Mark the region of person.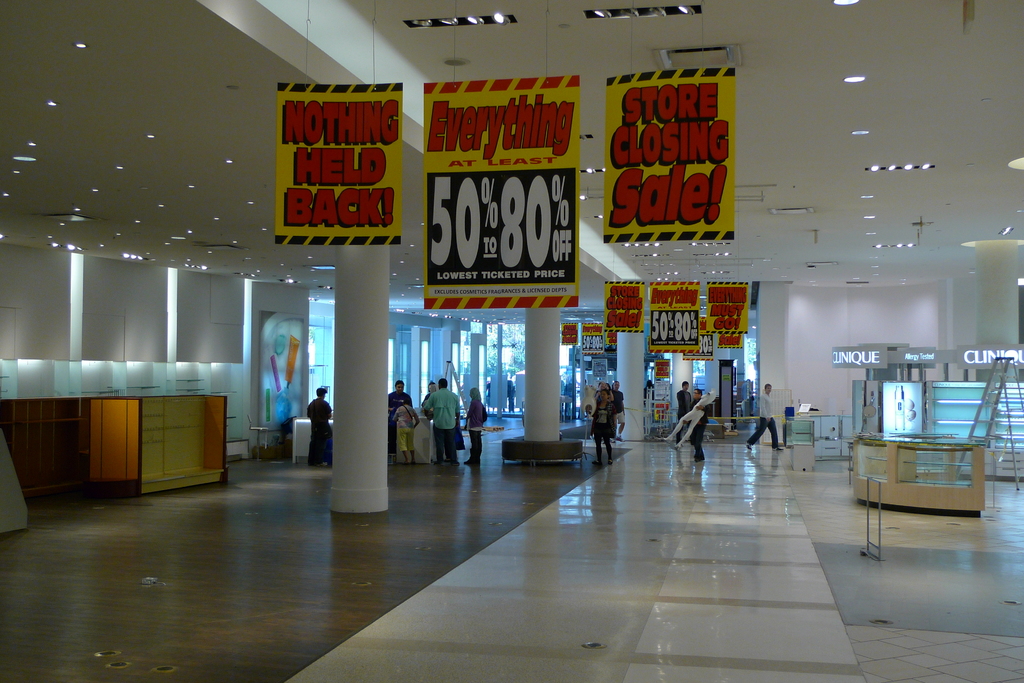
Region: bbox=[692, 389, 700, 477].
